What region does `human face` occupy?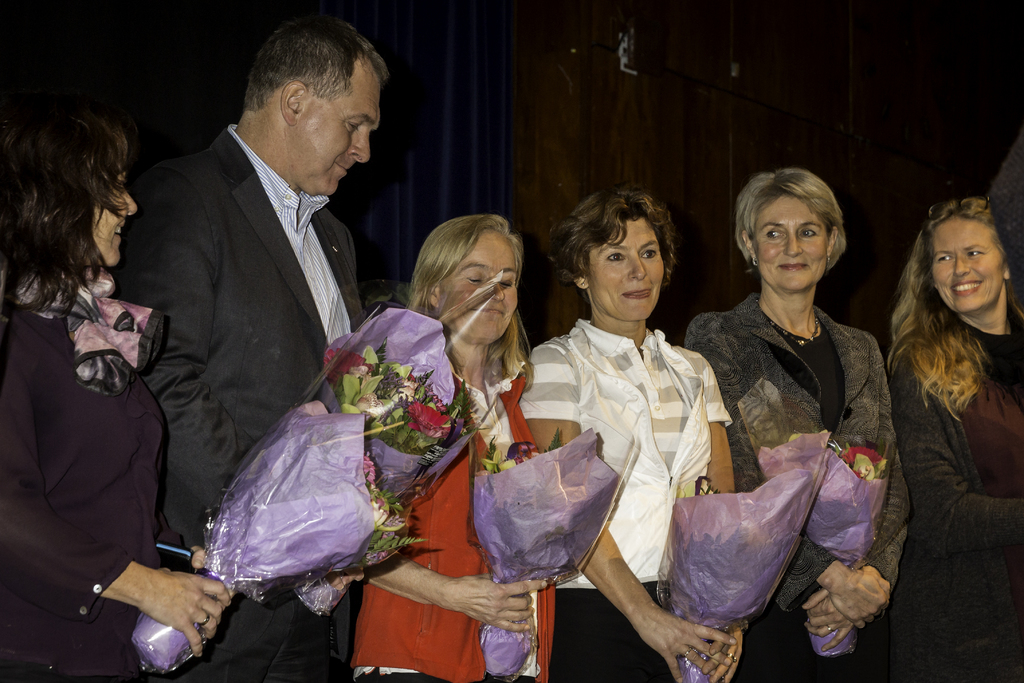
crop(755, 196, 826, 292).
